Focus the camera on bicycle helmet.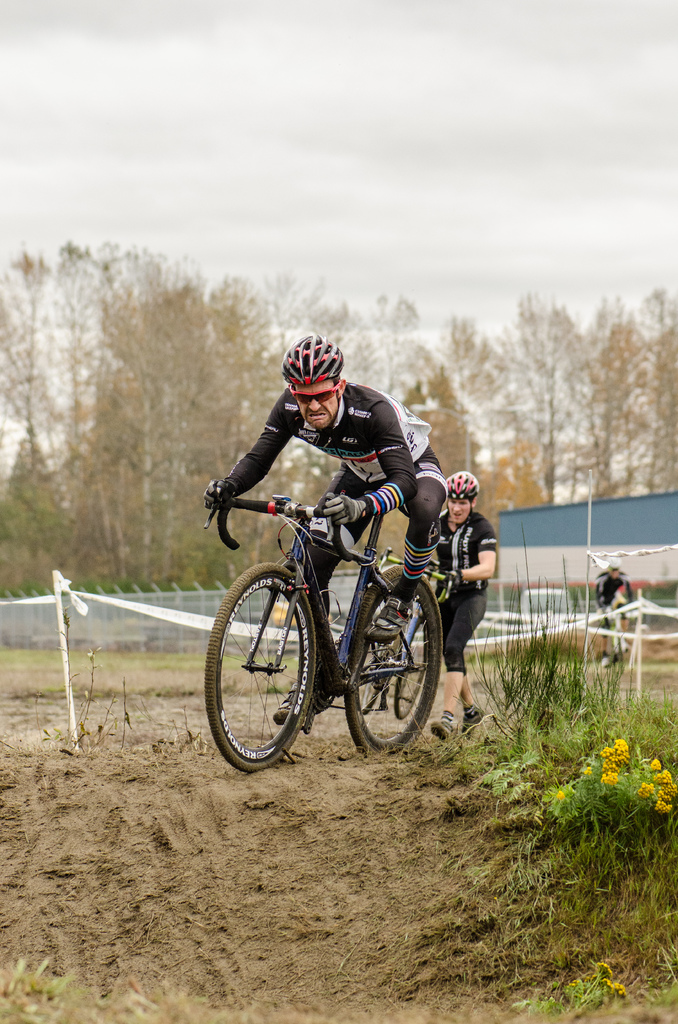
Focus region: crop(442, 476, 482, 511).
